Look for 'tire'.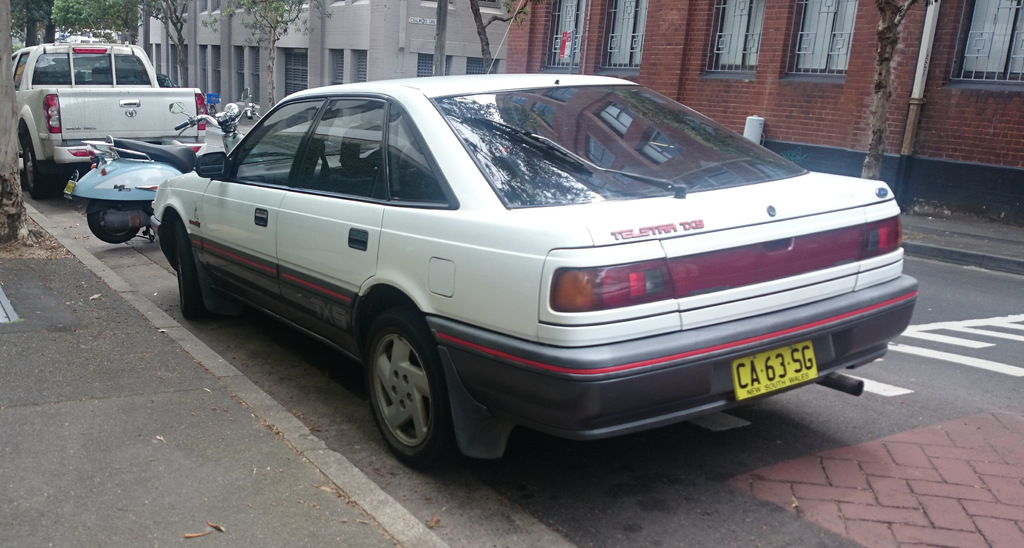
Found: rect(27, 135, 47, 200).
